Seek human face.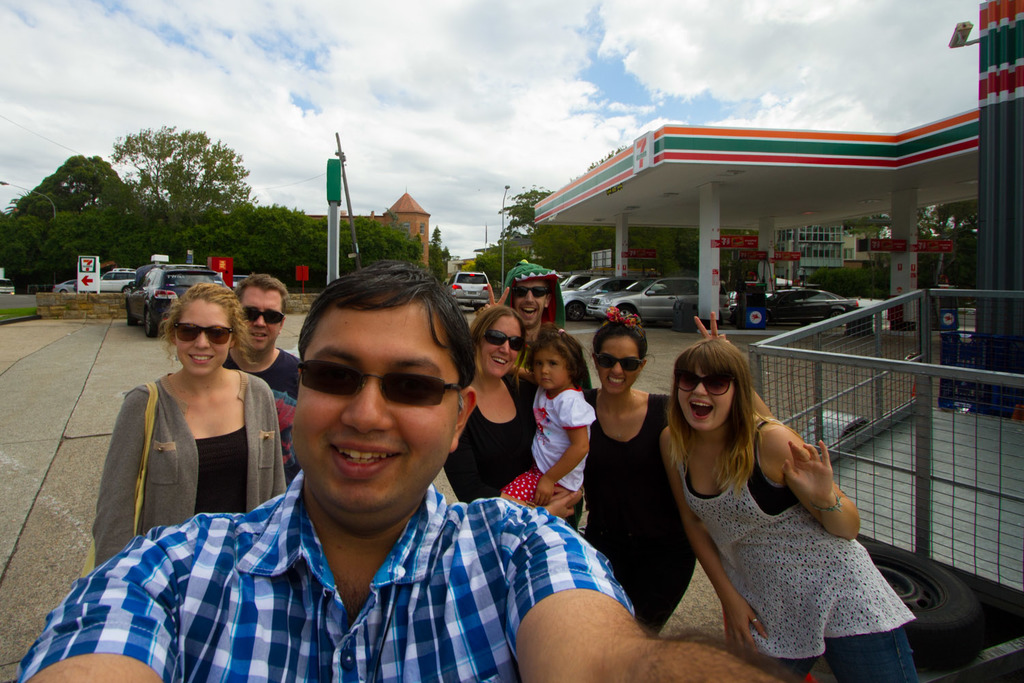
(535,345,571,389).
